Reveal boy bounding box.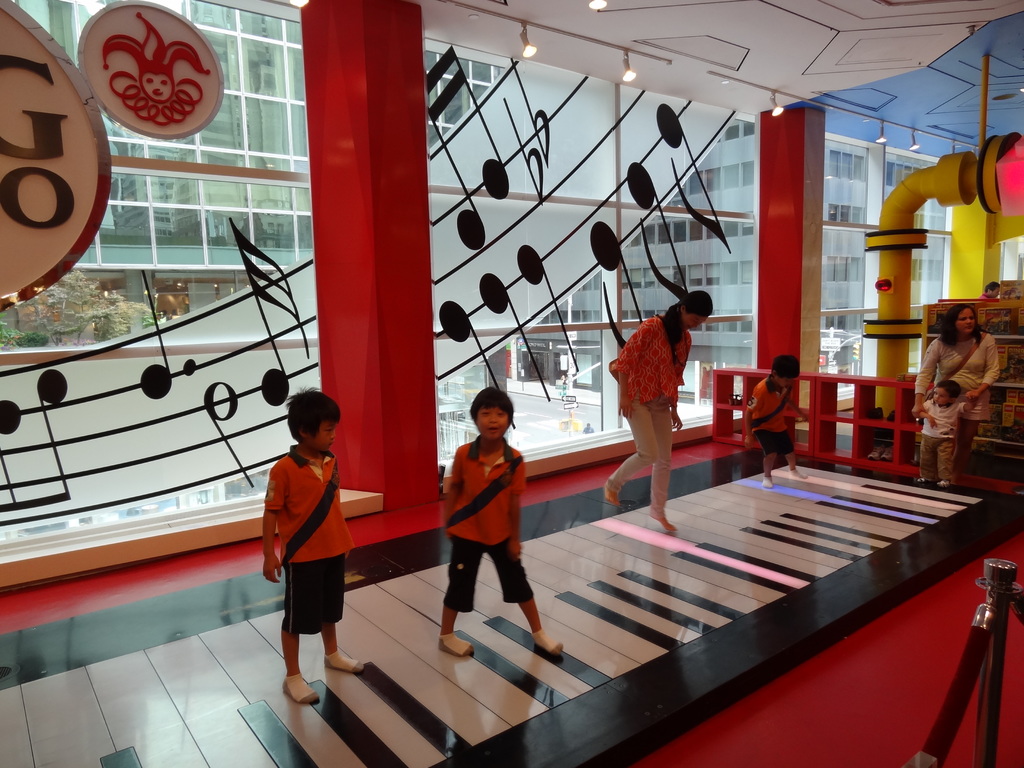
Revealed: 913, 380, 978, 483.
